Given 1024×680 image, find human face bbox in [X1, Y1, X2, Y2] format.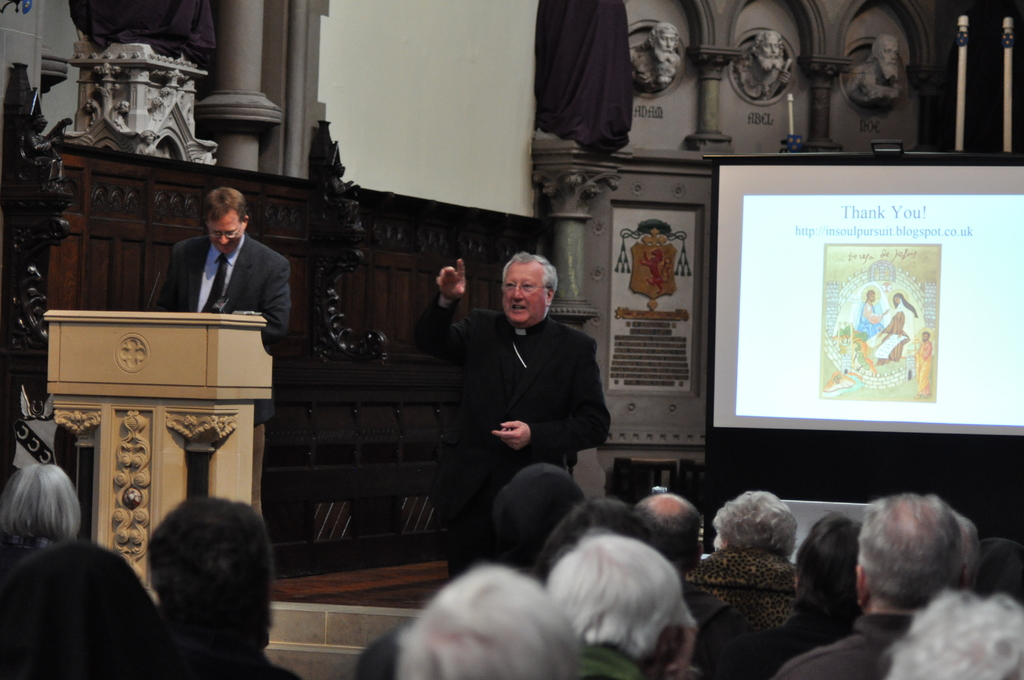
[501, 263, 552, 328].
